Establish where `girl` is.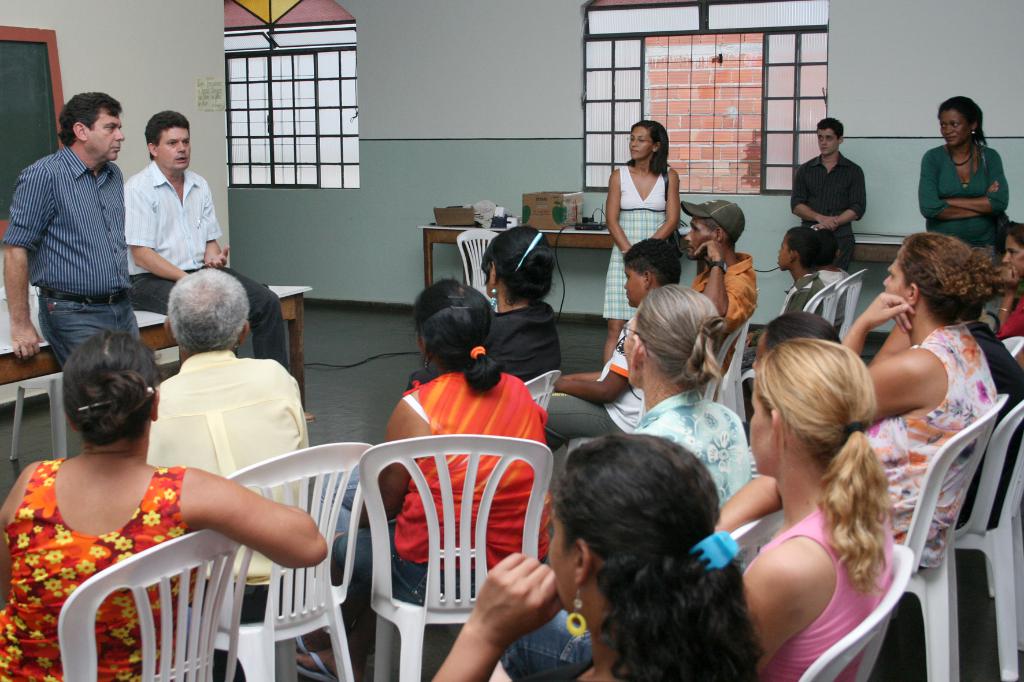
Established at 0, 330, 328, 681.
